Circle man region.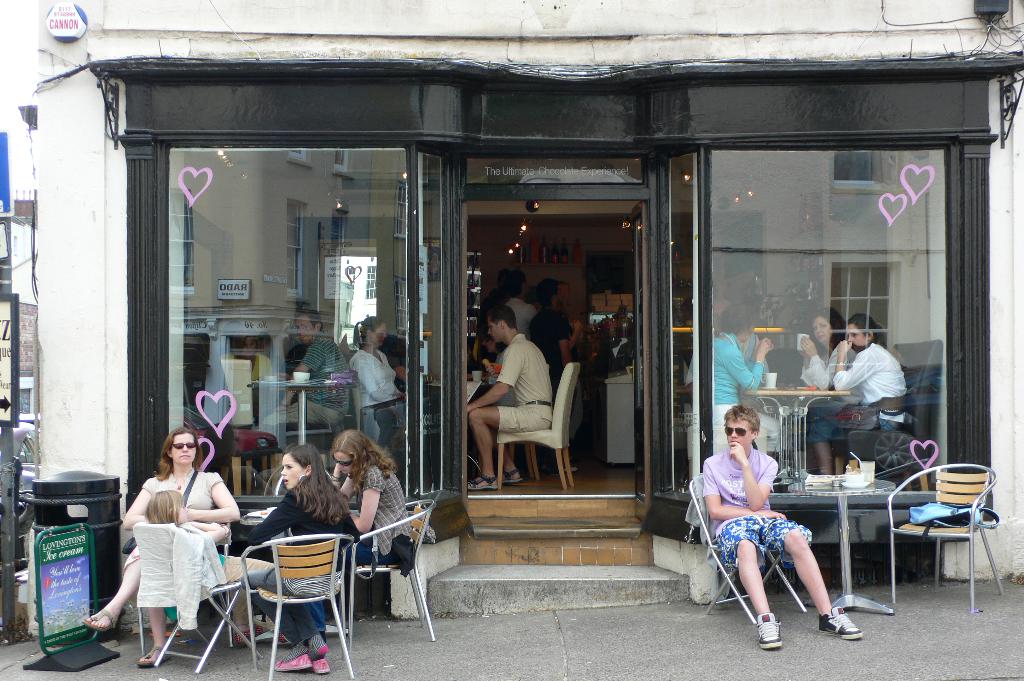
Region: <box>467,305,556,492</box>.
